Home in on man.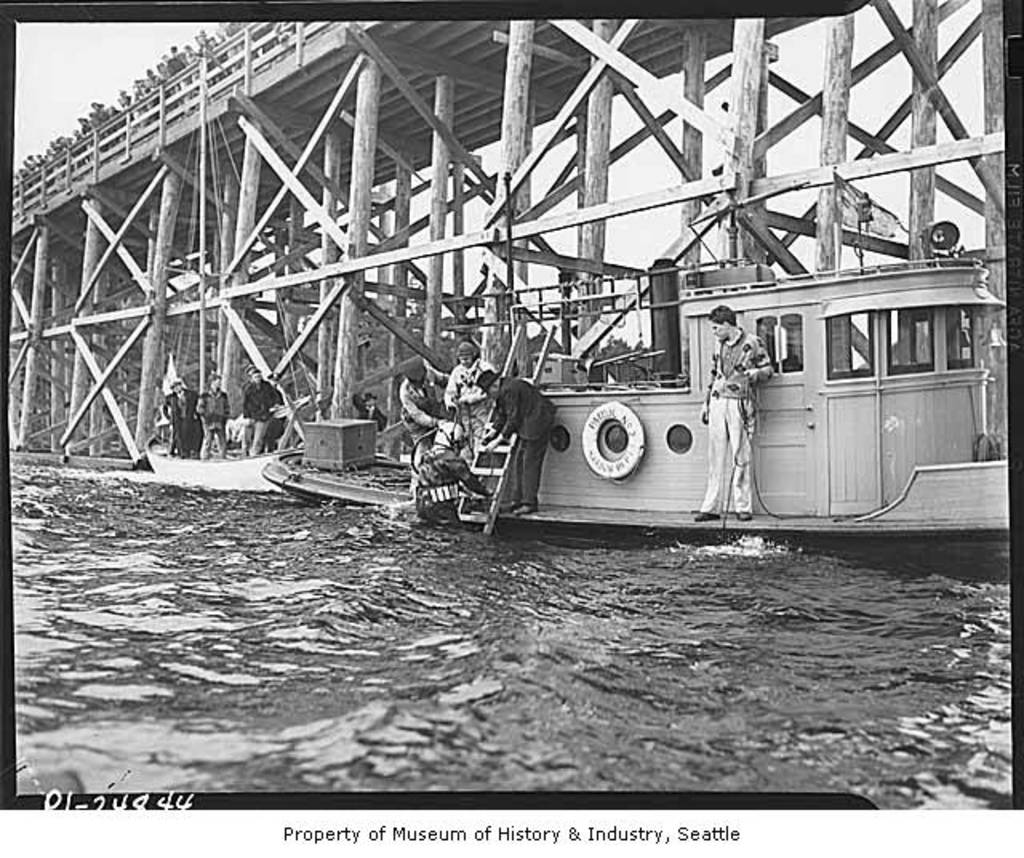
Homed in at region(352, 383, 387, 435).
